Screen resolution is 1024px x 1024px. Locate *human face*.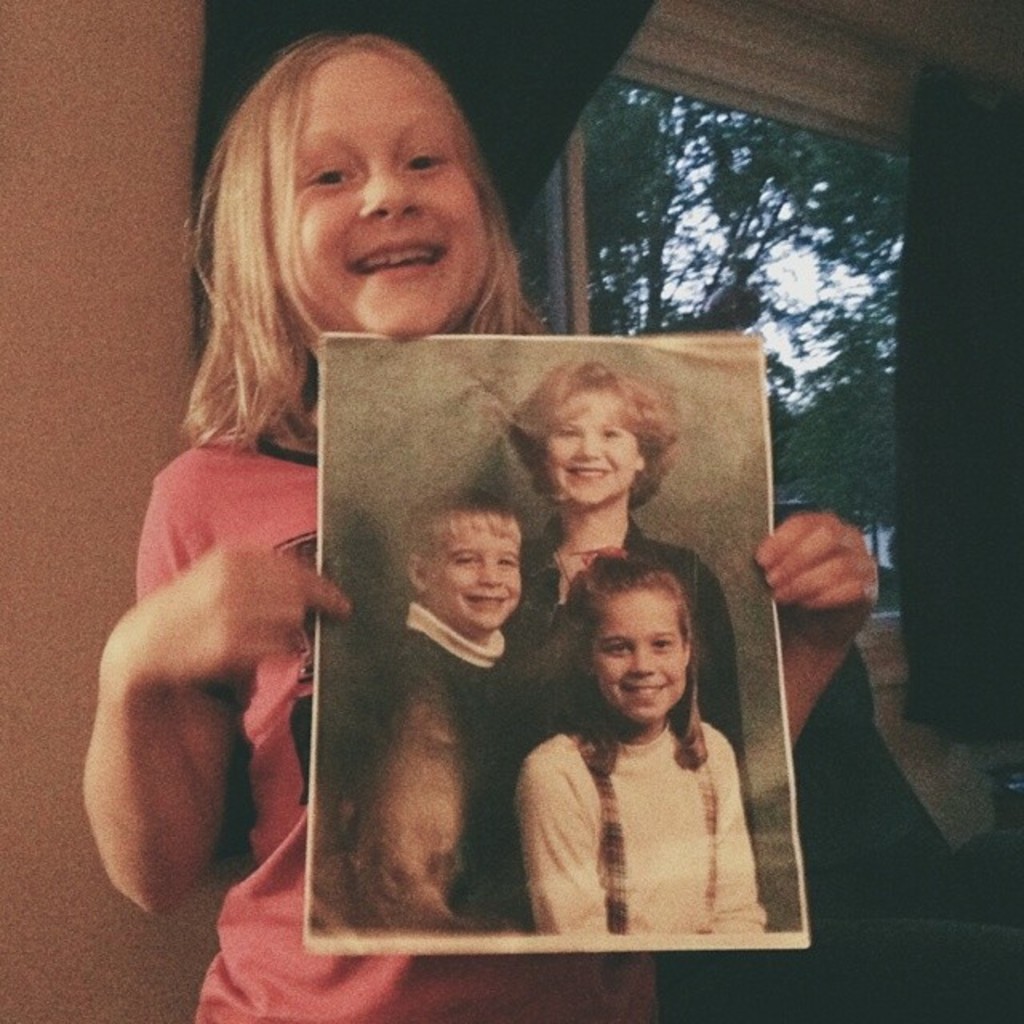
544,389,638,507.
